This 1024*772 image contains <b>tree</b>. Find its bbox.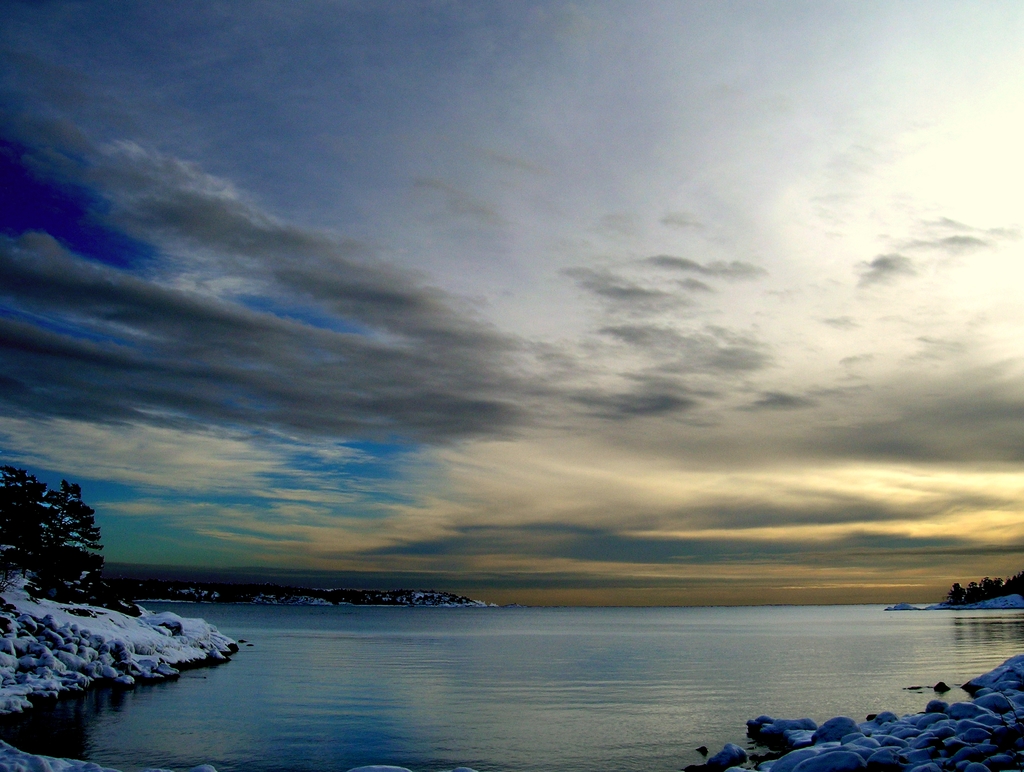
(left=50, top=483, right=106, bottom=595).
